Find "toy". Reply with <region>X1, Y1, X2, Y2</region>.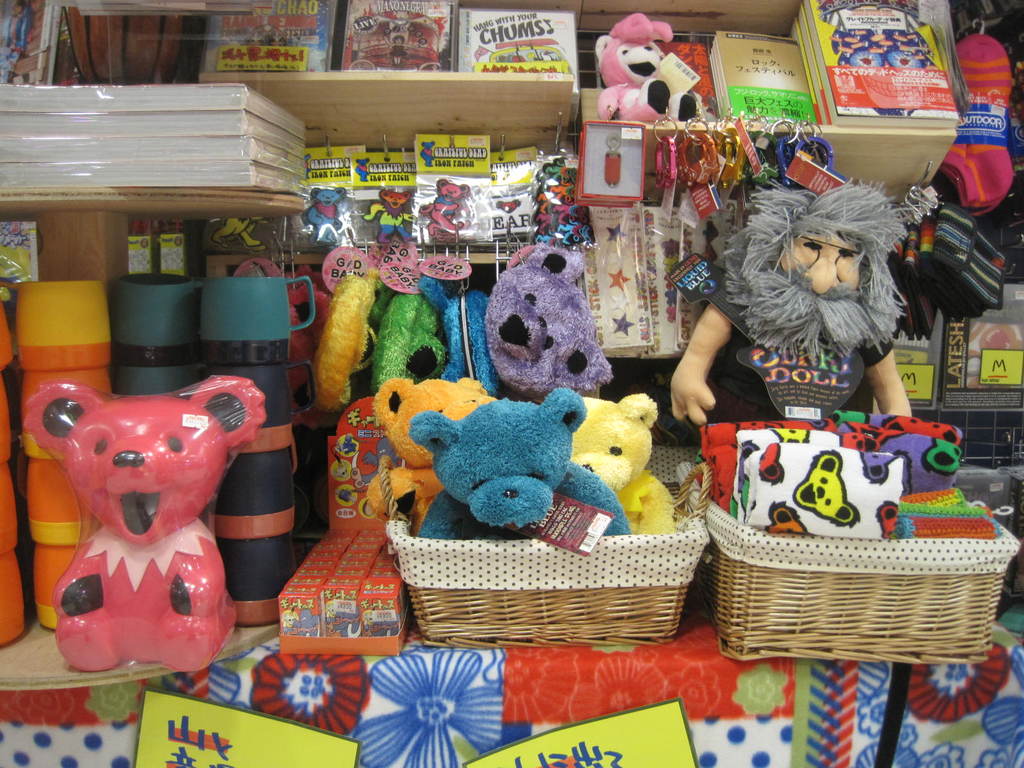
<region>15, 291, 291, 669</region>.
